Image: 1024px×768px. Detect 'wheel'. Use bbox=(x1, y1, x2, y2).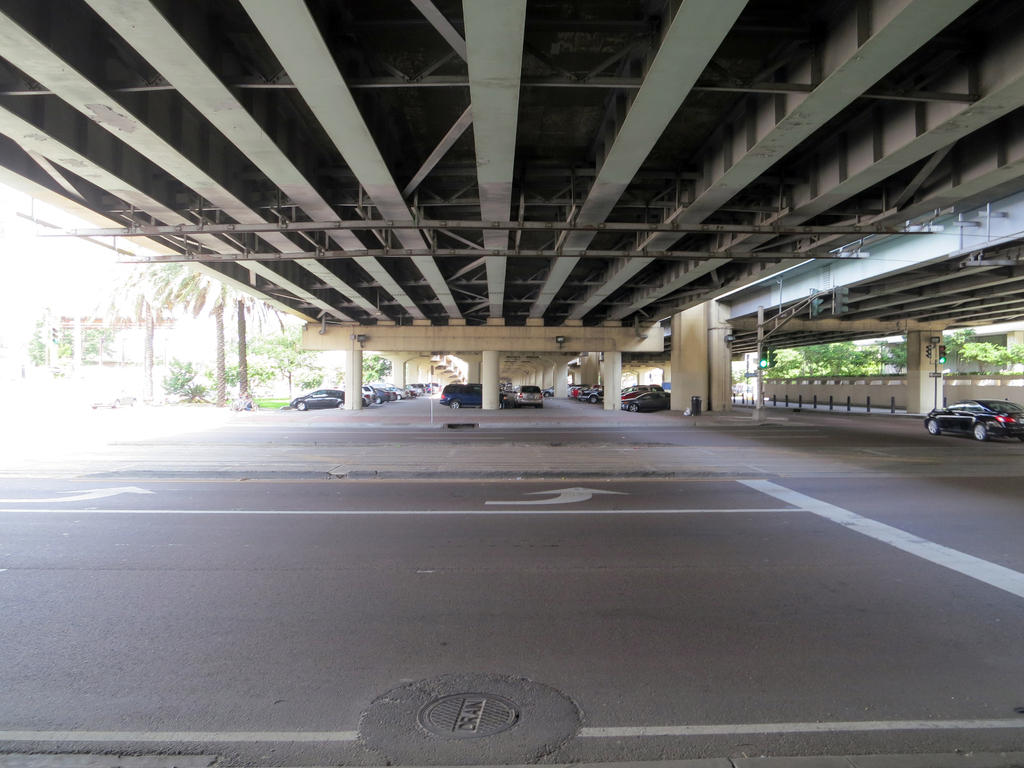
bbox=(398, 393, 399, 400).
